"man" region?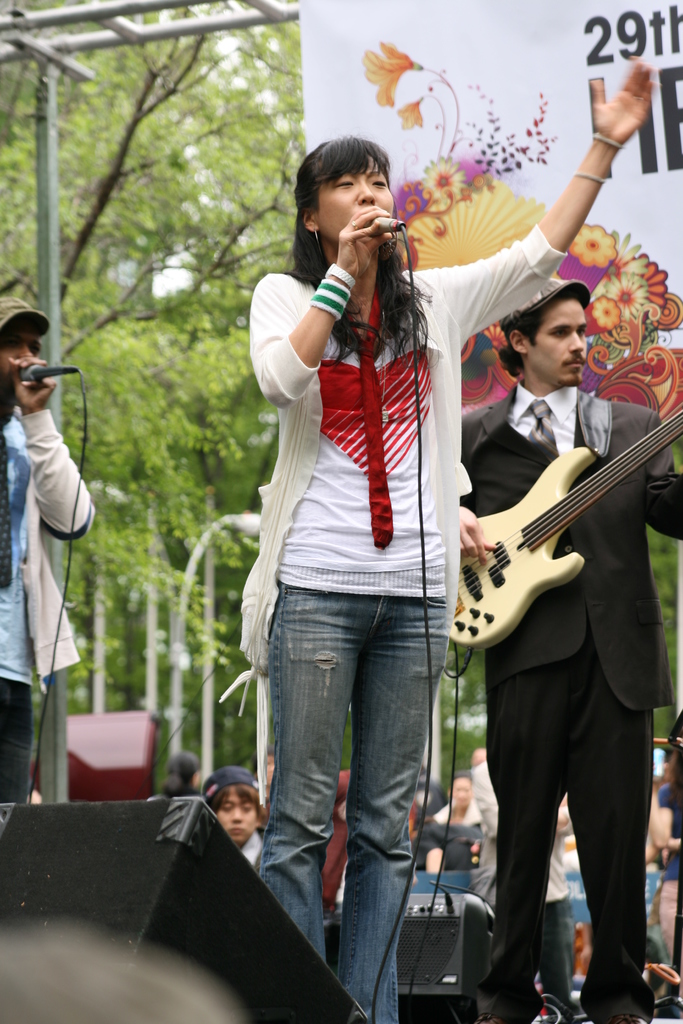
detection(0, 296, 99, 802)
